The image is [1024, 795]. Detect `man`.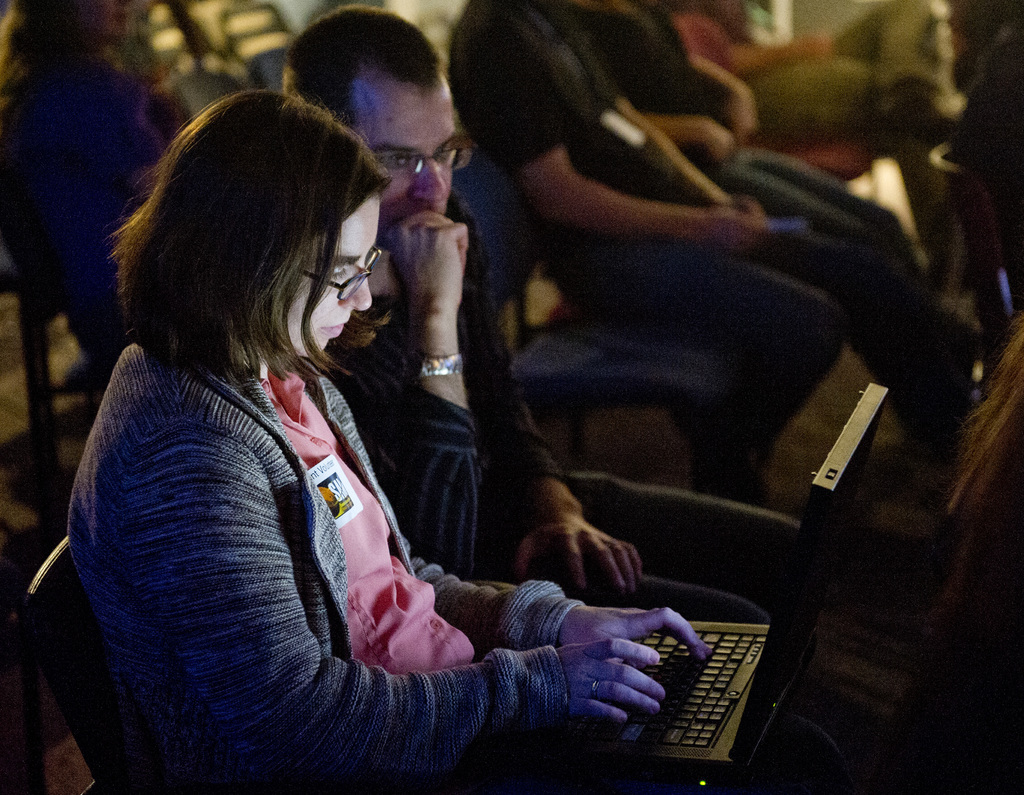
Detection: rect(270, 9, 819, 654).
